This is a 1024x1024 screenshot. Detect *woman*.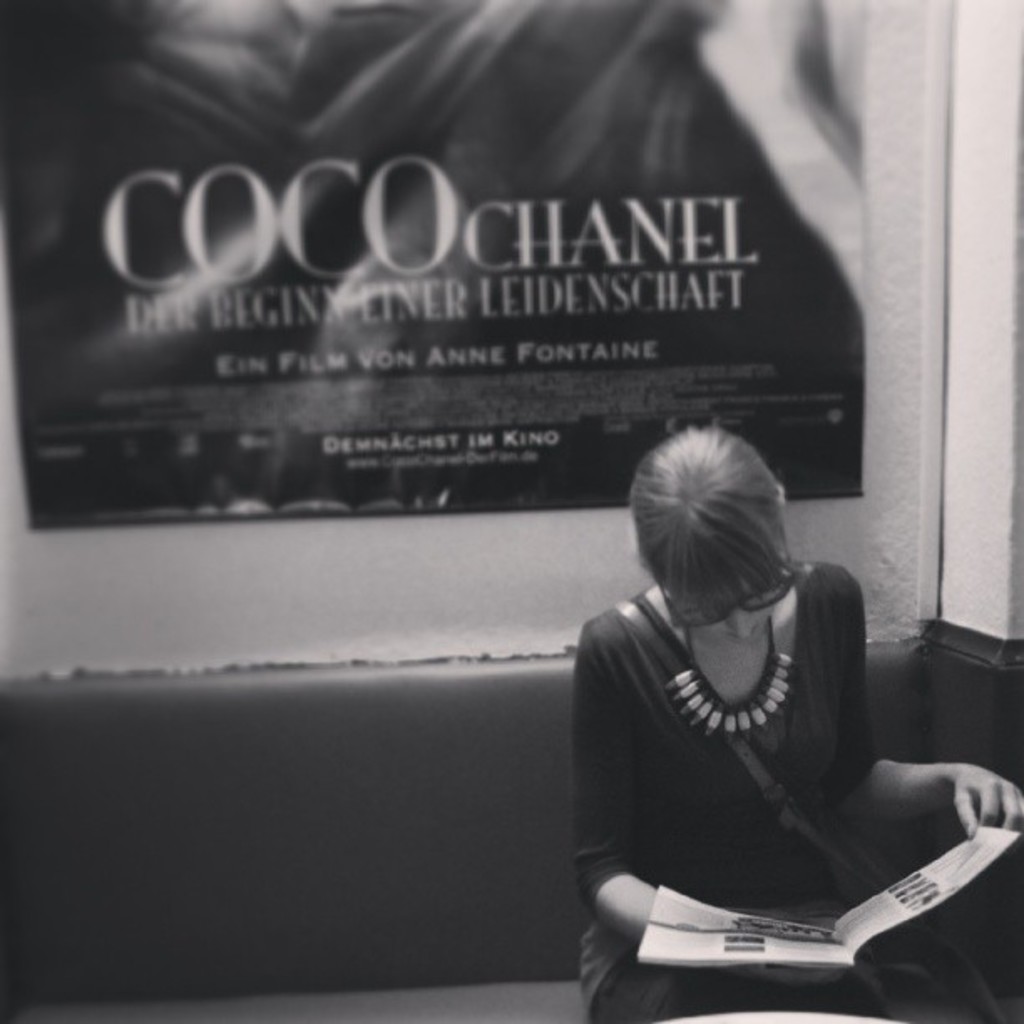
(557, 390, 927, 1009).
